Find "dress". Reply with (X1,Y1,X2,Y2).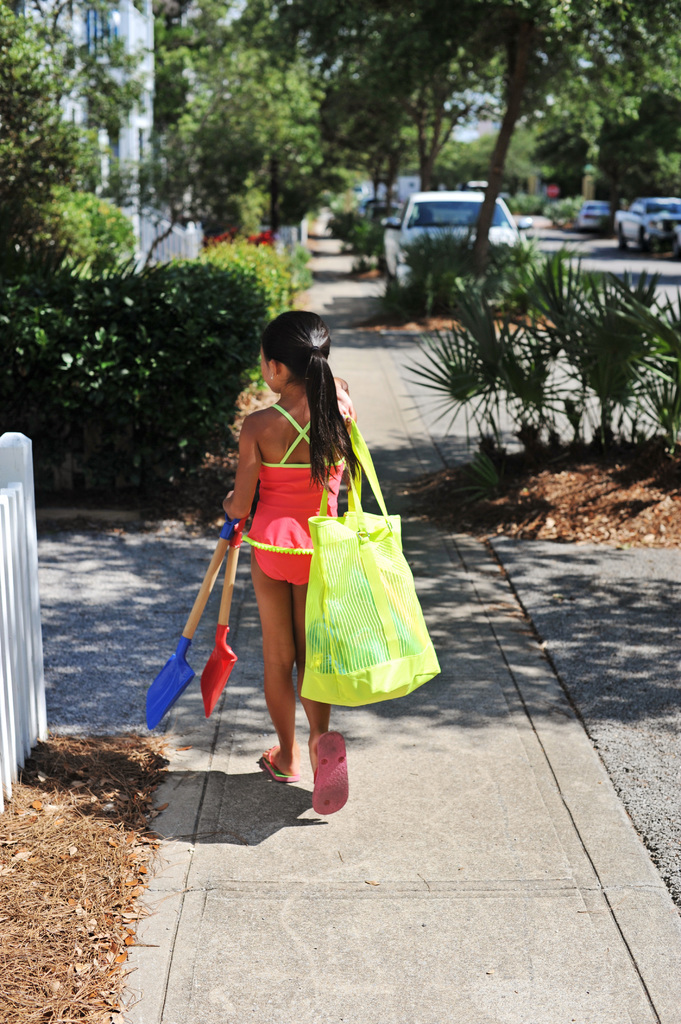
(250,412,369,600).
